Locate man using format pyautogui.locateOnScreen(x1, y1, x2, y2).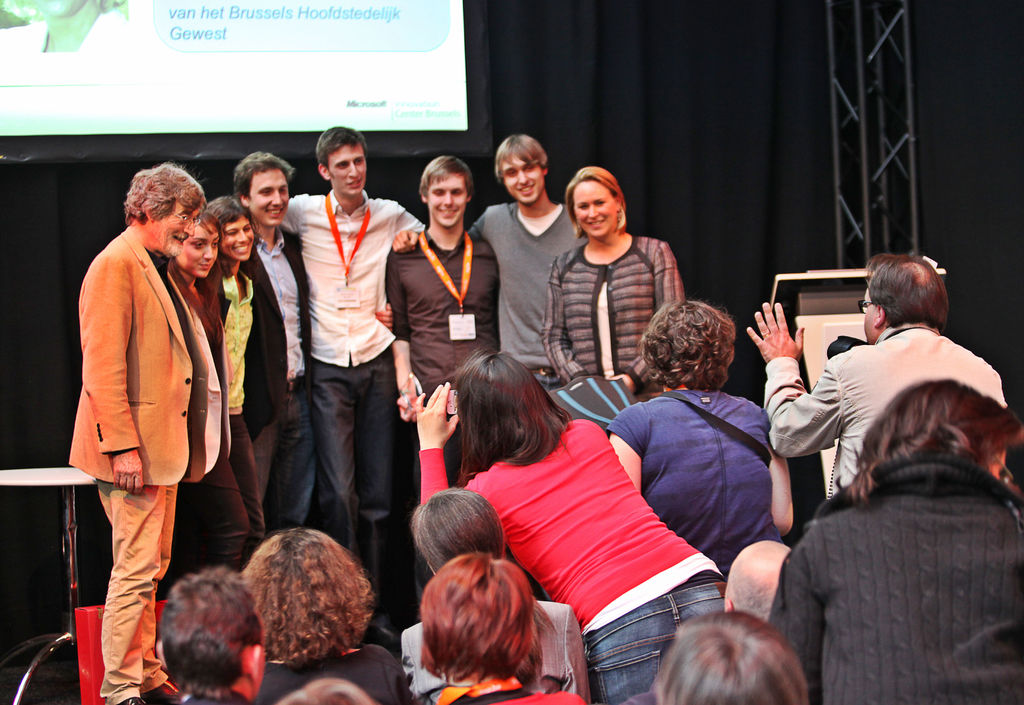
pyautogui.locateOnScreen(55, 158, 228, 704).
